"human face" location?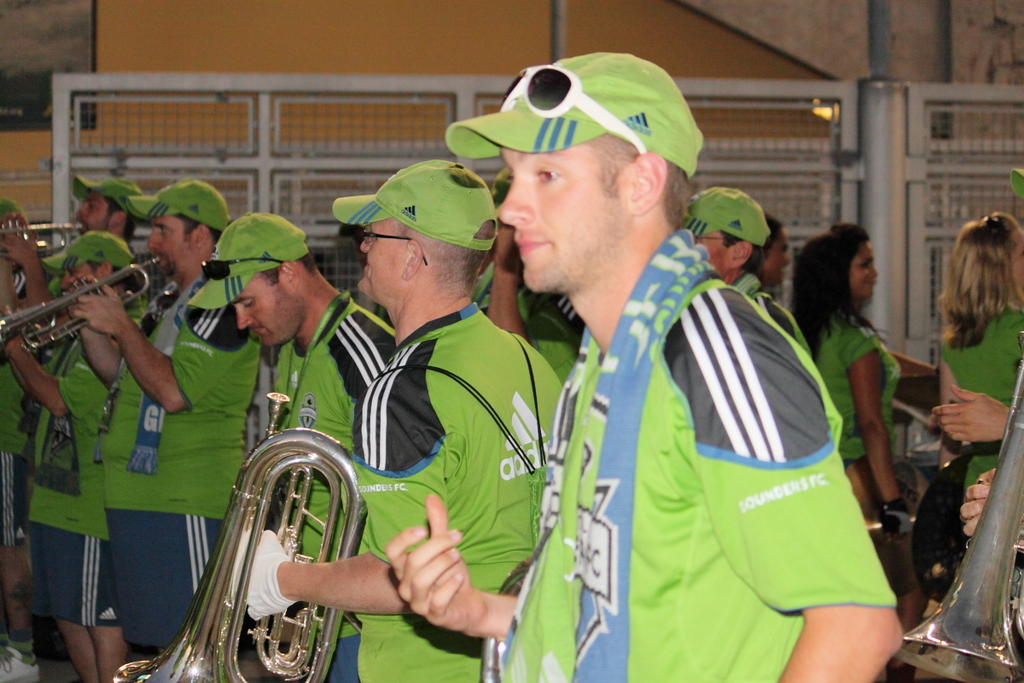
[left=709, top=234, right=740, bottom=271]
